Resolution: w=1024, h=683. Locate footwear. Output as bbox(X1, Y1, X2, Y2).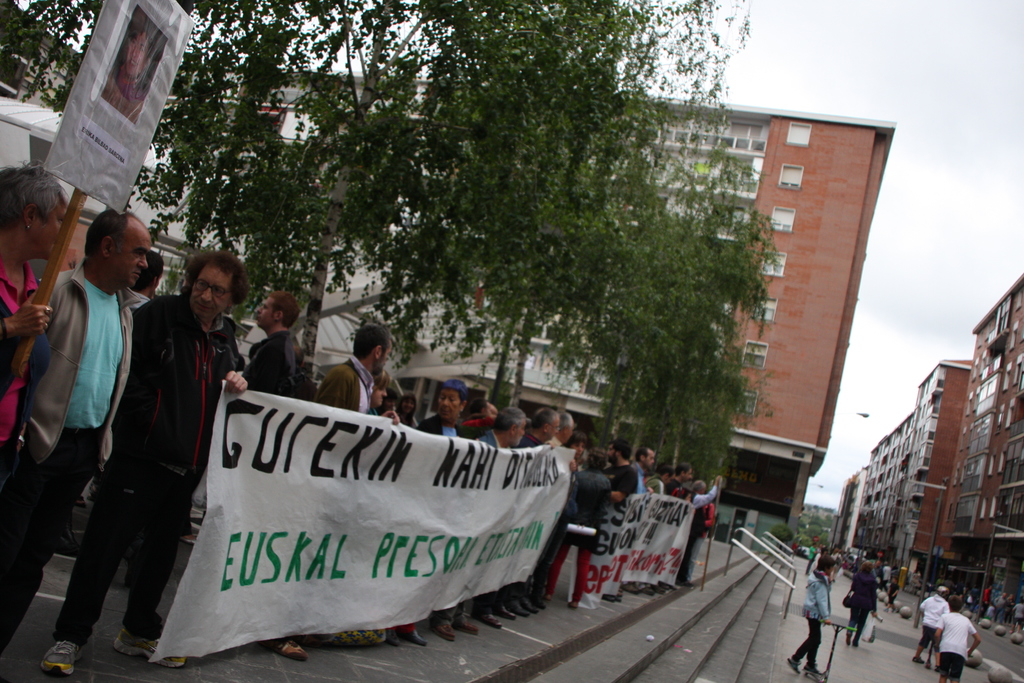
bbox(493, 614, 501, 627).
